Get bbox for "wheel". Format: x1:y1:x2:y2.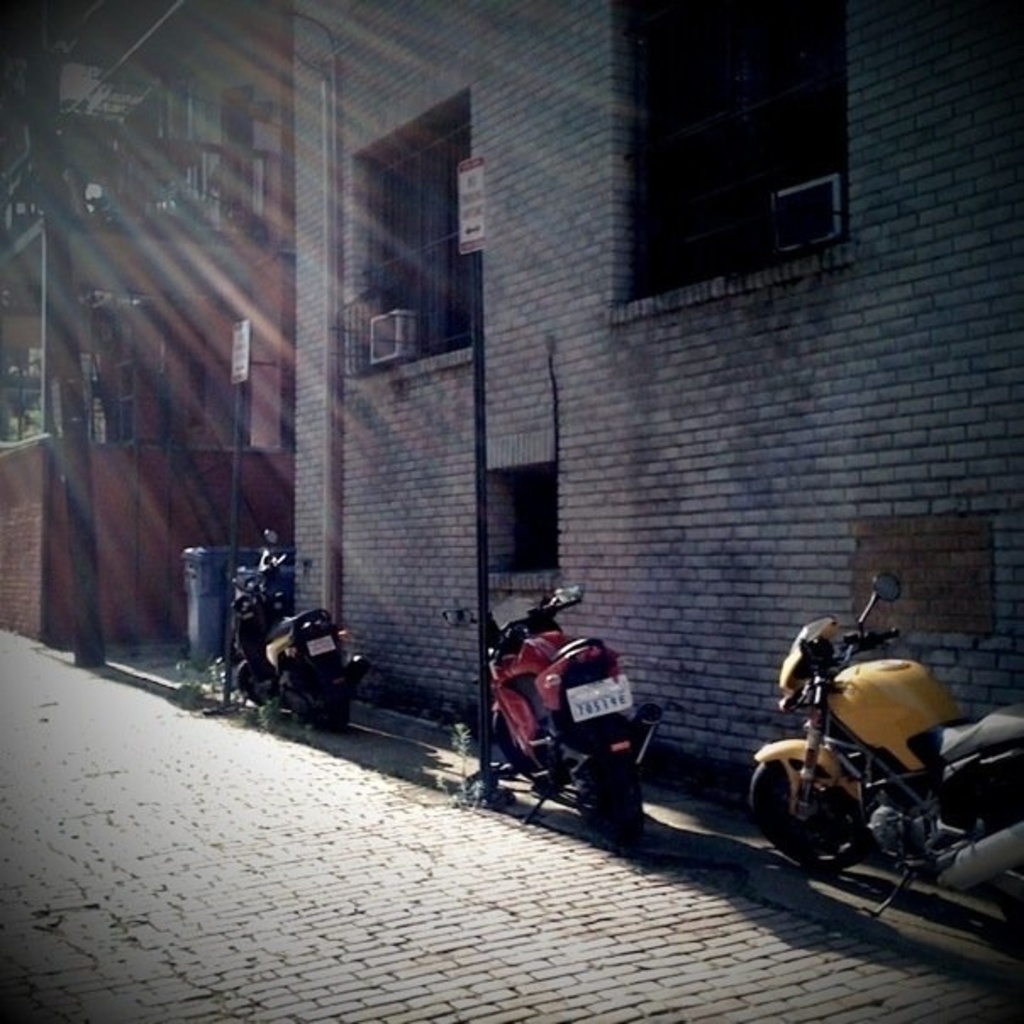
327:685:344:731.
